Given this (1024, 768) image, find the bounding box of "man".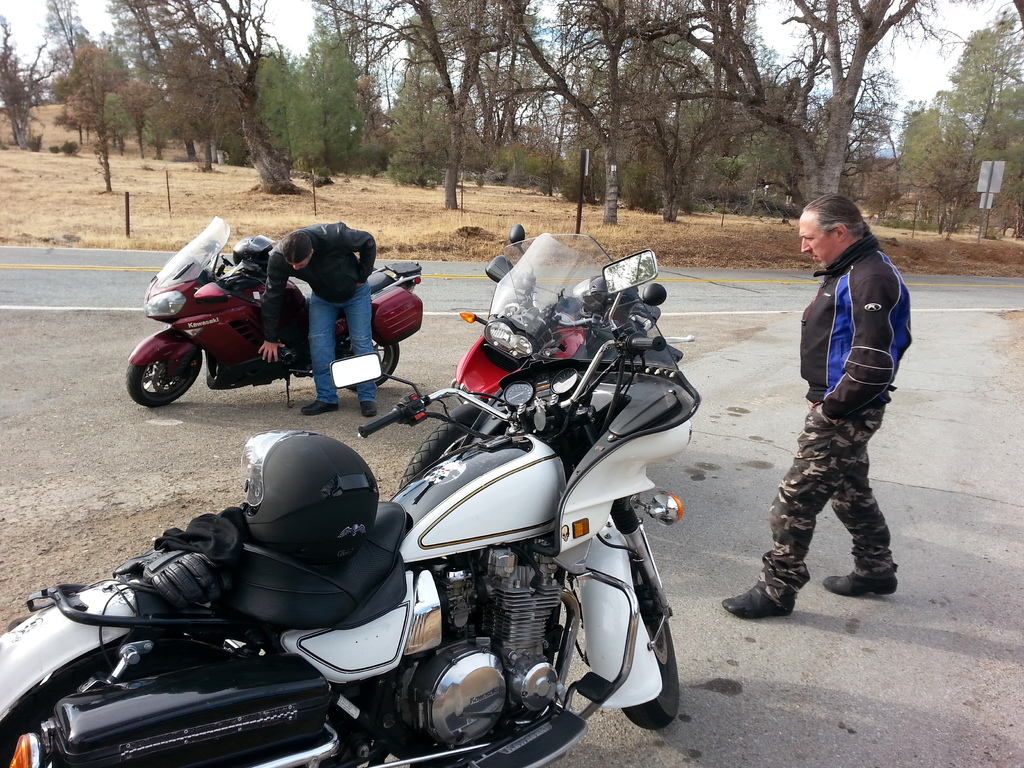
256 221 381 413.
